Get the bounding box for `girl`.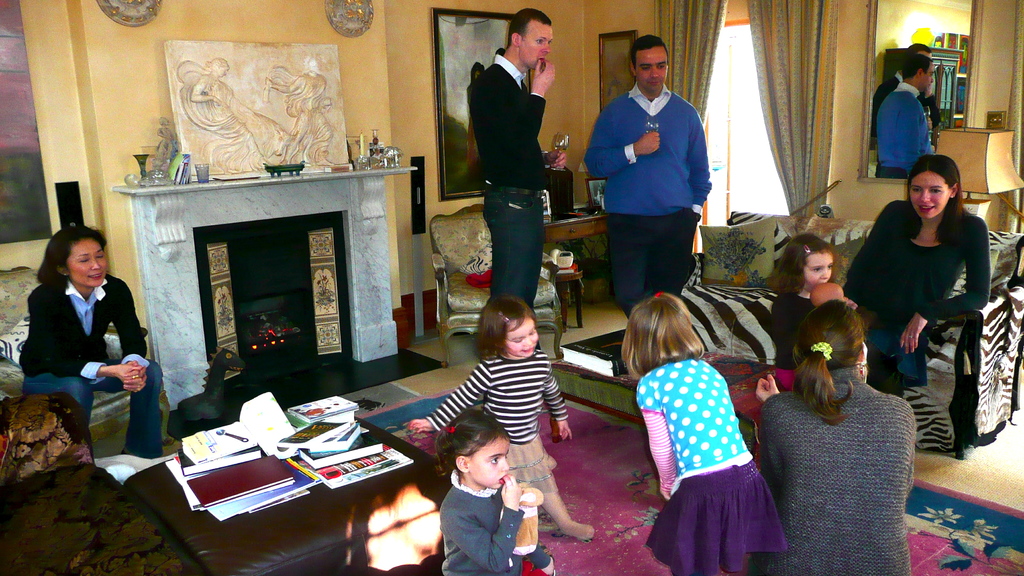
select_region(404, 300, 588, 540).
